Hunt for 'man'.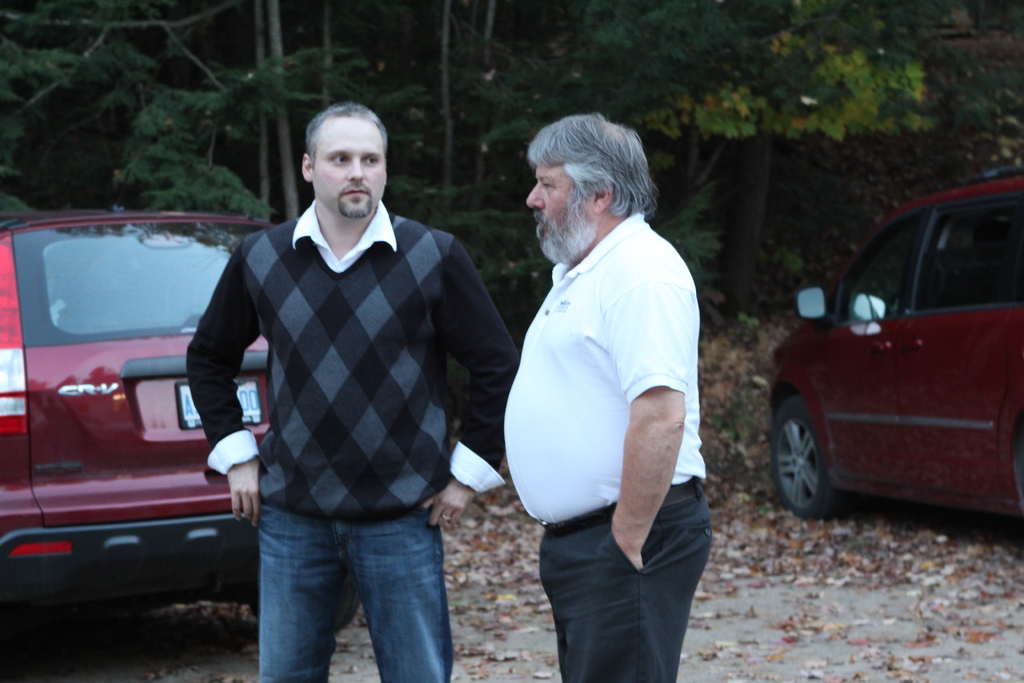
Hunted down at (left=184, top=100, right=520, bottom=682).
